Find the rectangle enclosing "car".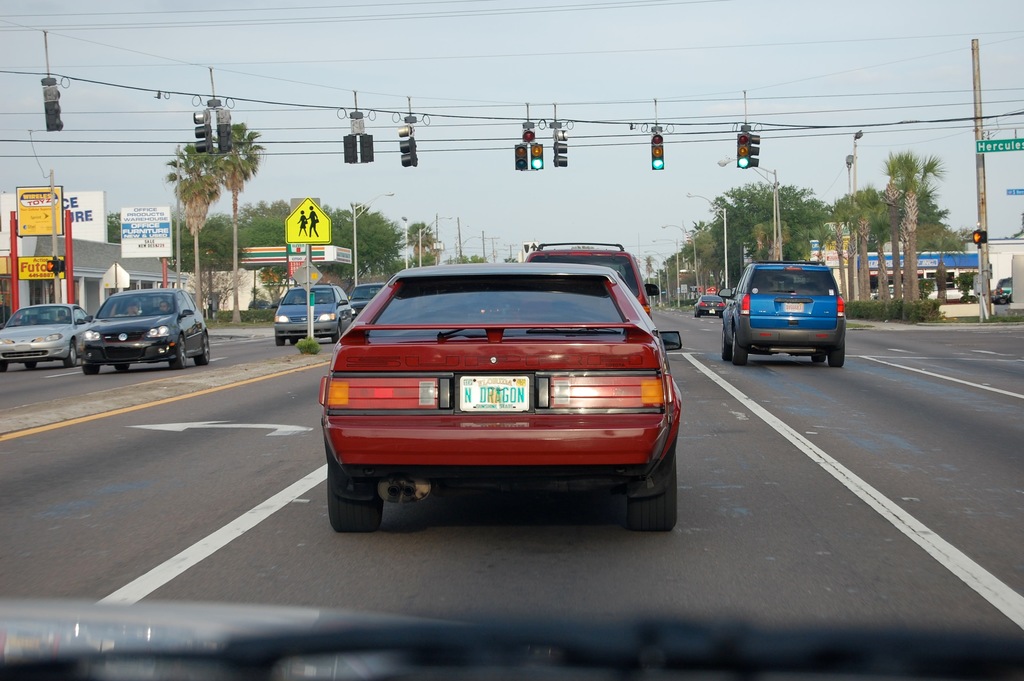
279 284 353 347.
